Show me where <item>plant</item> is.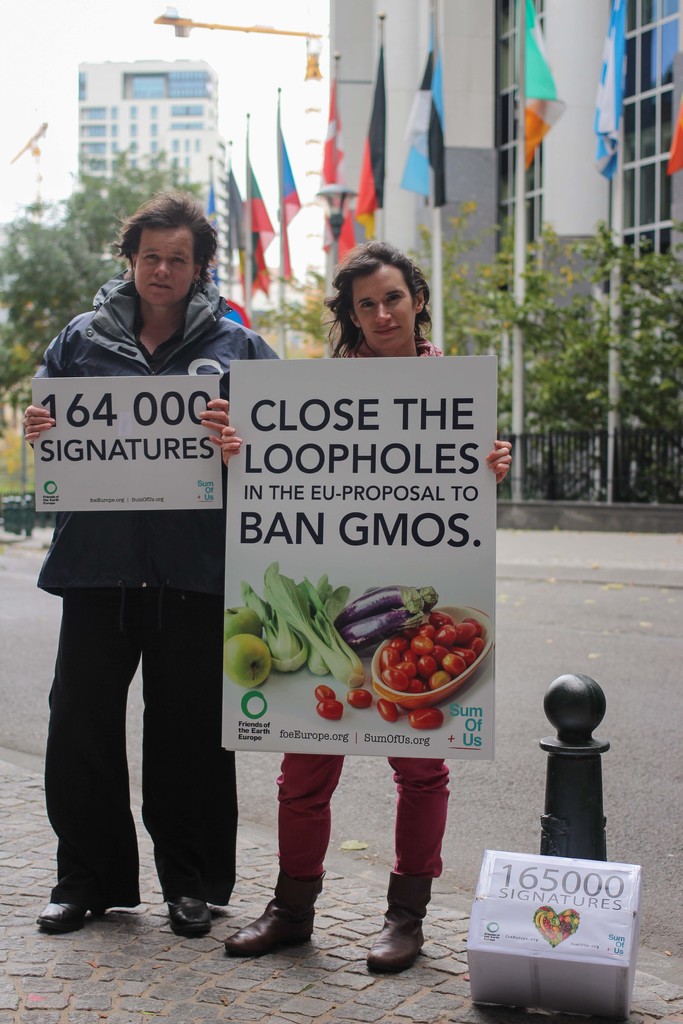
<item>plant</item> is at x1=0 y1=417 x2=56 y2=500.
